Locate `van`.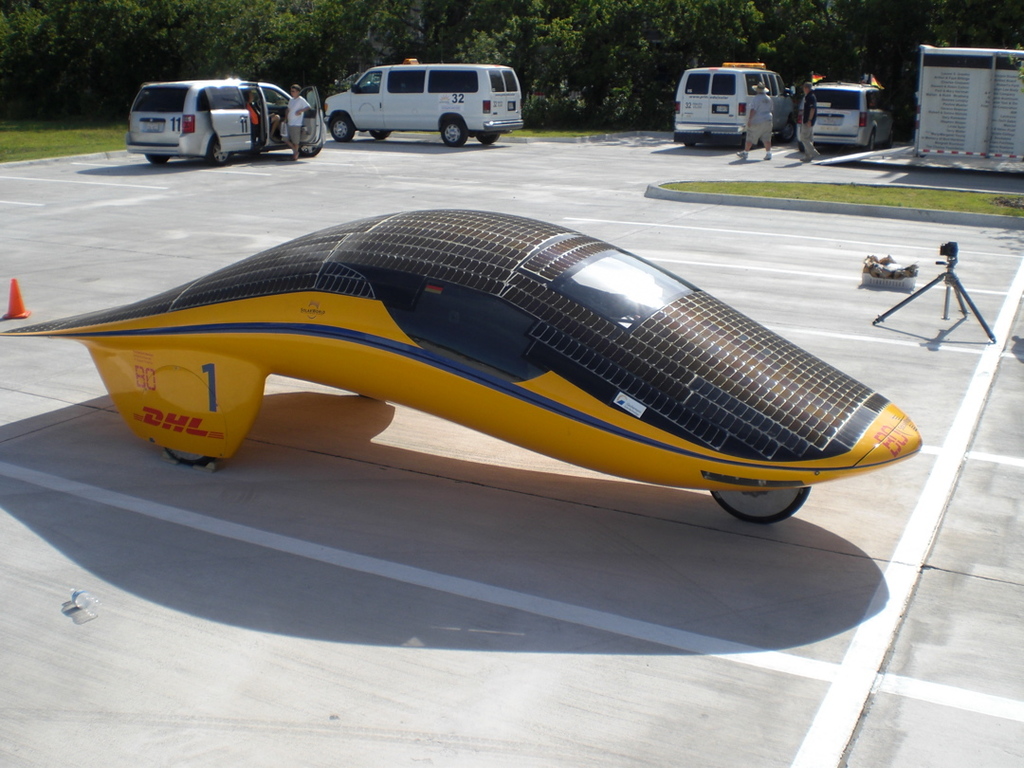
Bounding box: {"left": 794, "top": 76, "right": 897, "bottom": 155}.
